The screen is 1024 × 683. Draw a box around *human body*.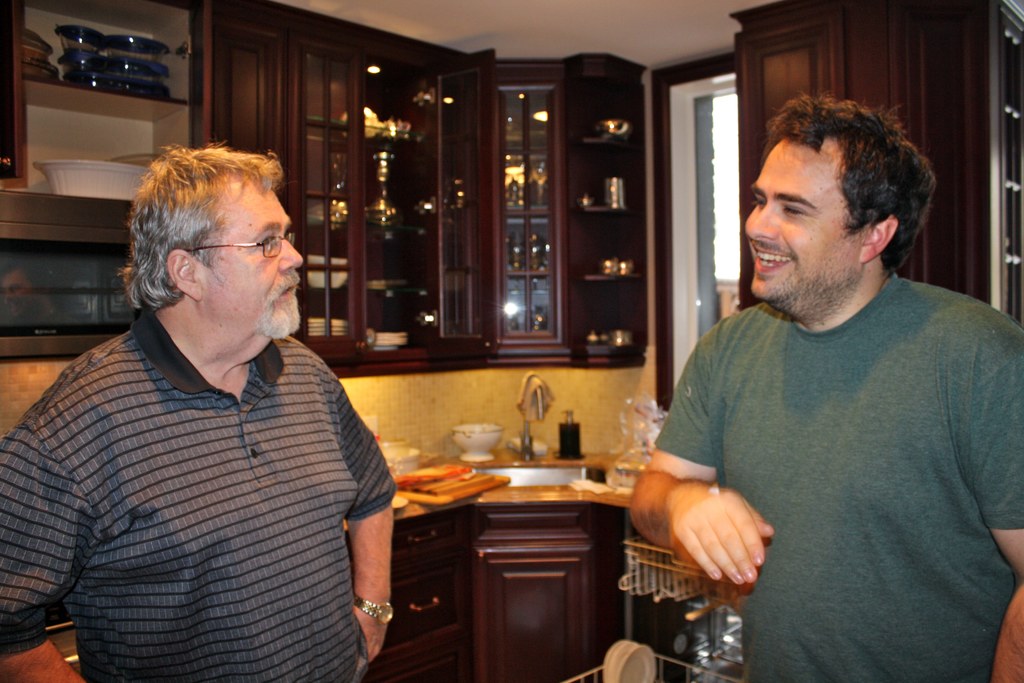
<box>0,318,399,682</box>.
